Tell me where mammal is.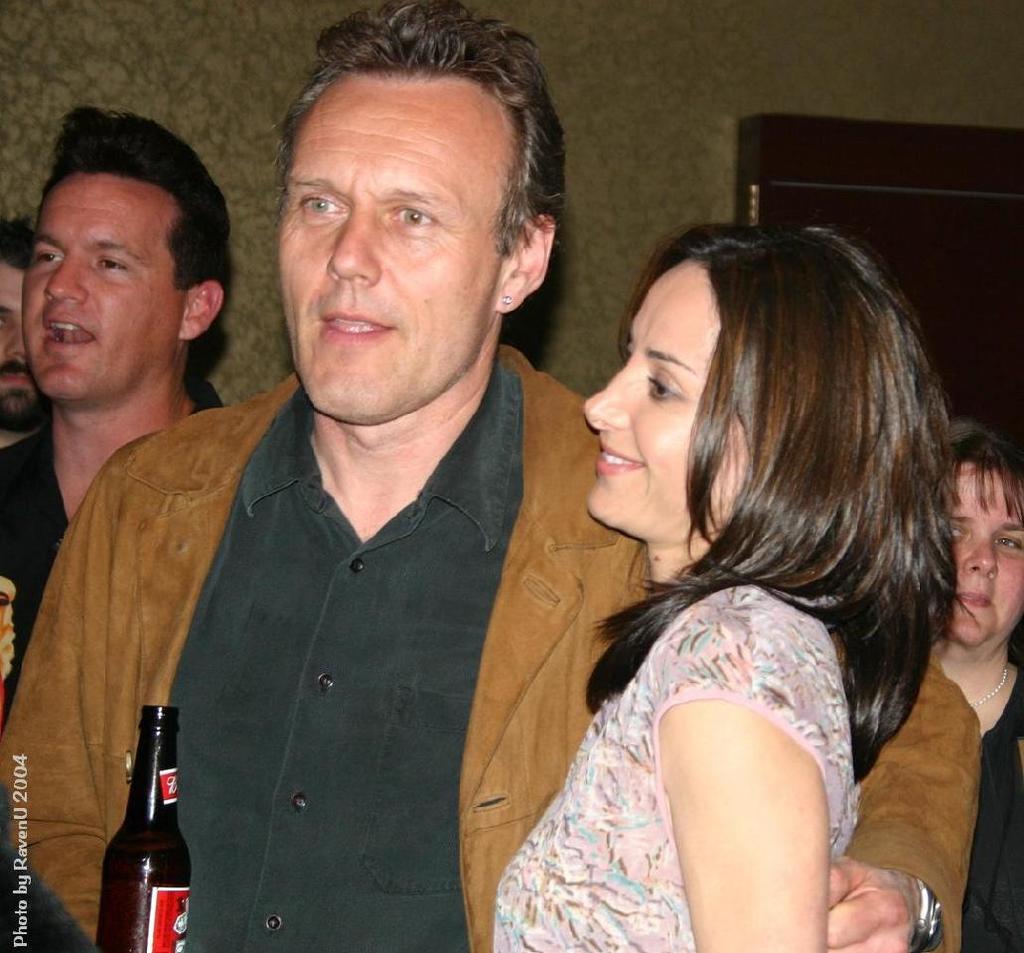
mammal is at bbox=[939, 423, 1023, 952].
